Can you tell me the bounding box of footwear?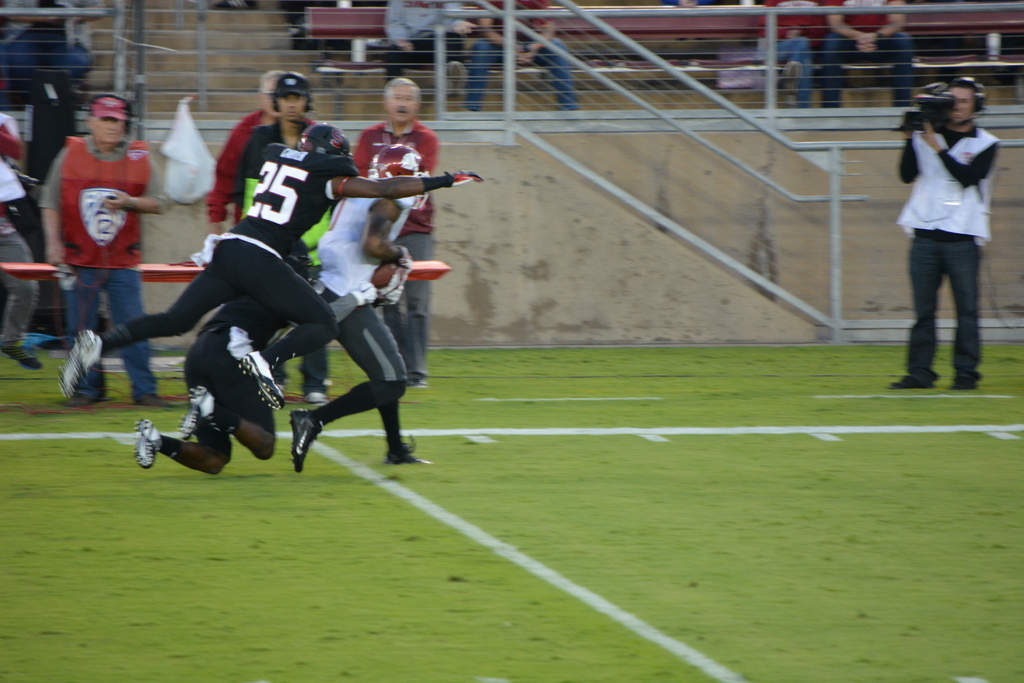
[x1=49, y1=327, x2=108, y2=398].
